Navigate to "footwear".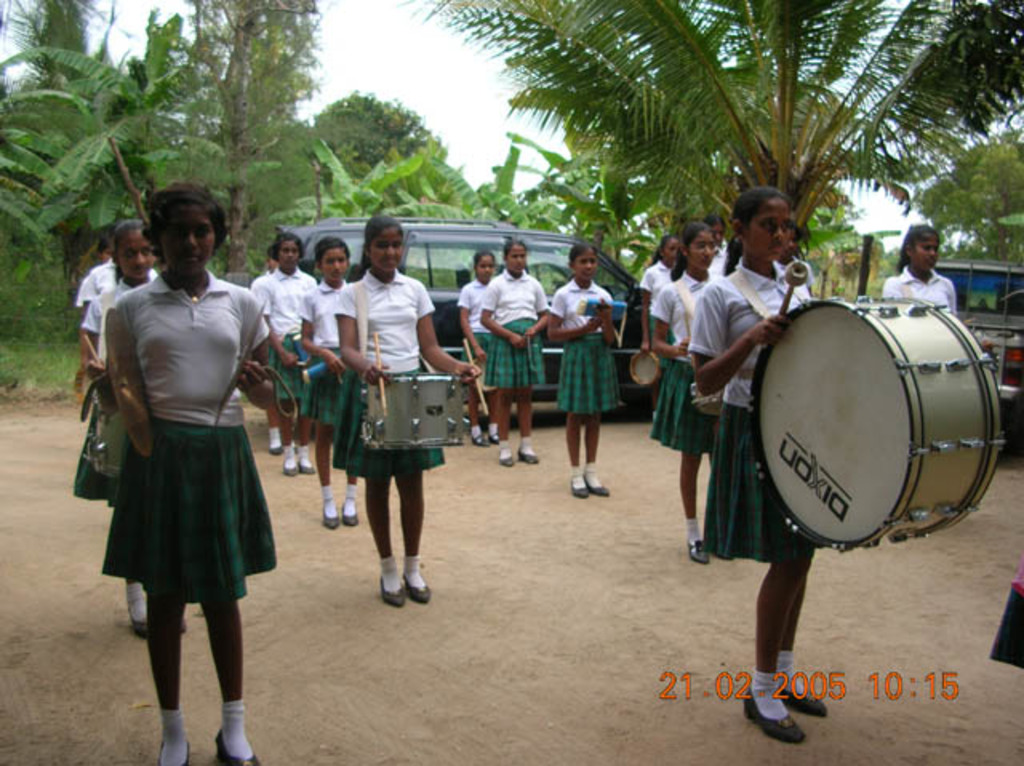
Navigation target: left=294, top=461, right=312, bottom=472.
